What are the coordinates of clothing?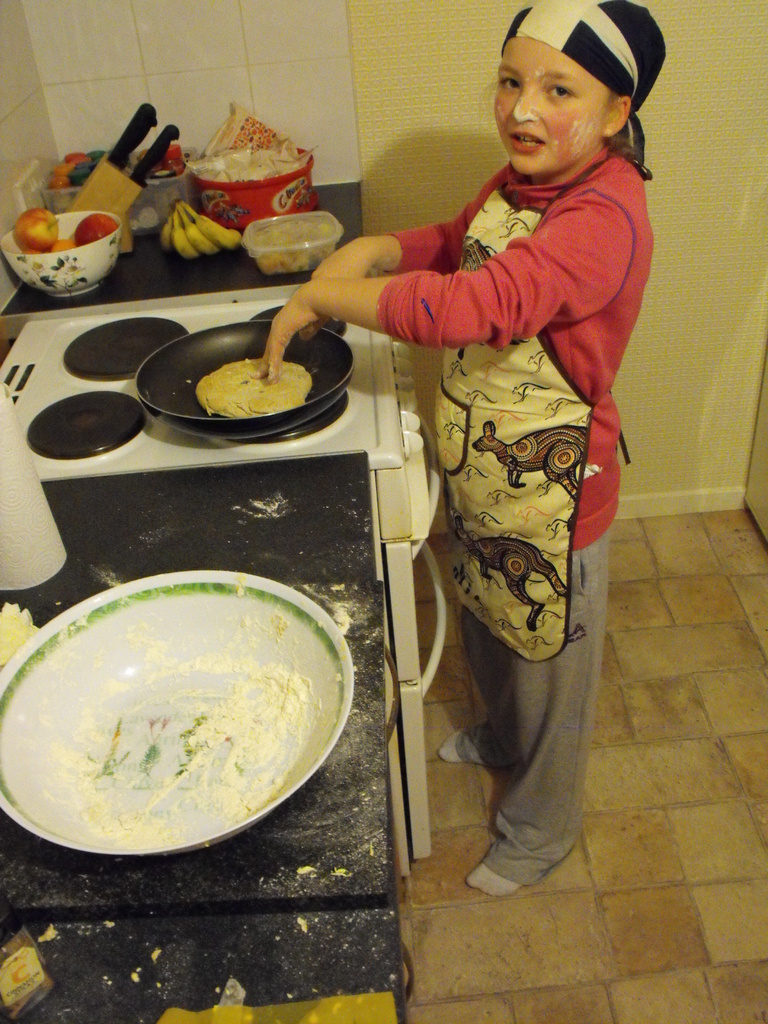
x1=359 y1=88 x2=624 y2=827.
